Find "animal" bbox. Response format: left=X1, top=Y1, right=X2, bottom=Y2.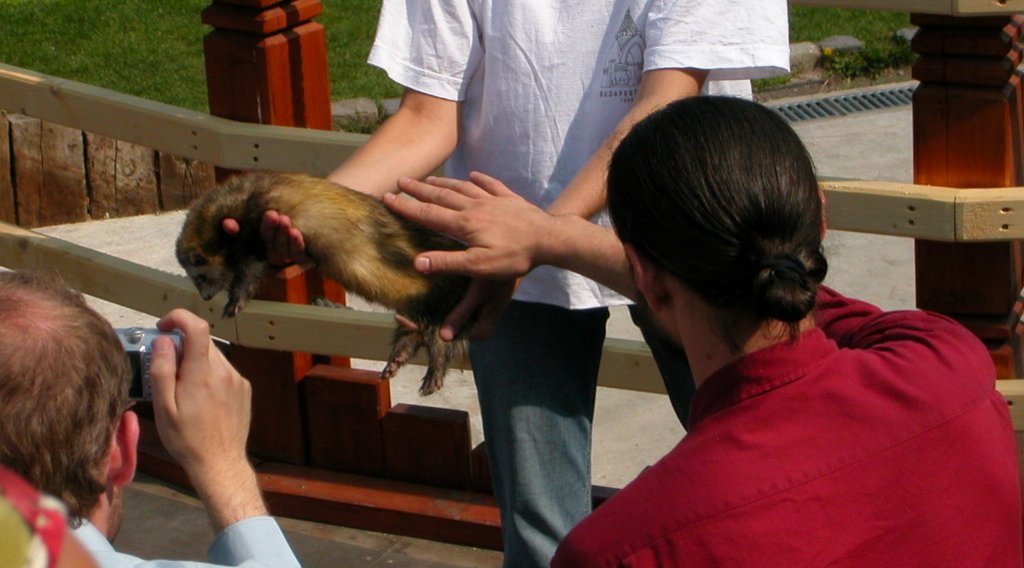
left=166, top=177, right=485, bottom=392.
